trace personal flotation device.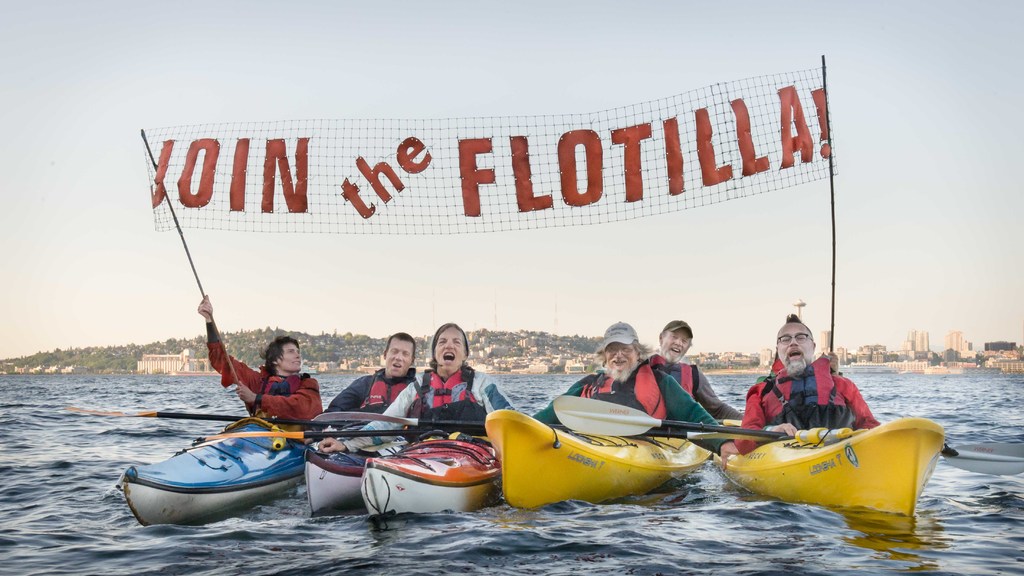
Traced to 563 351 679 454.
